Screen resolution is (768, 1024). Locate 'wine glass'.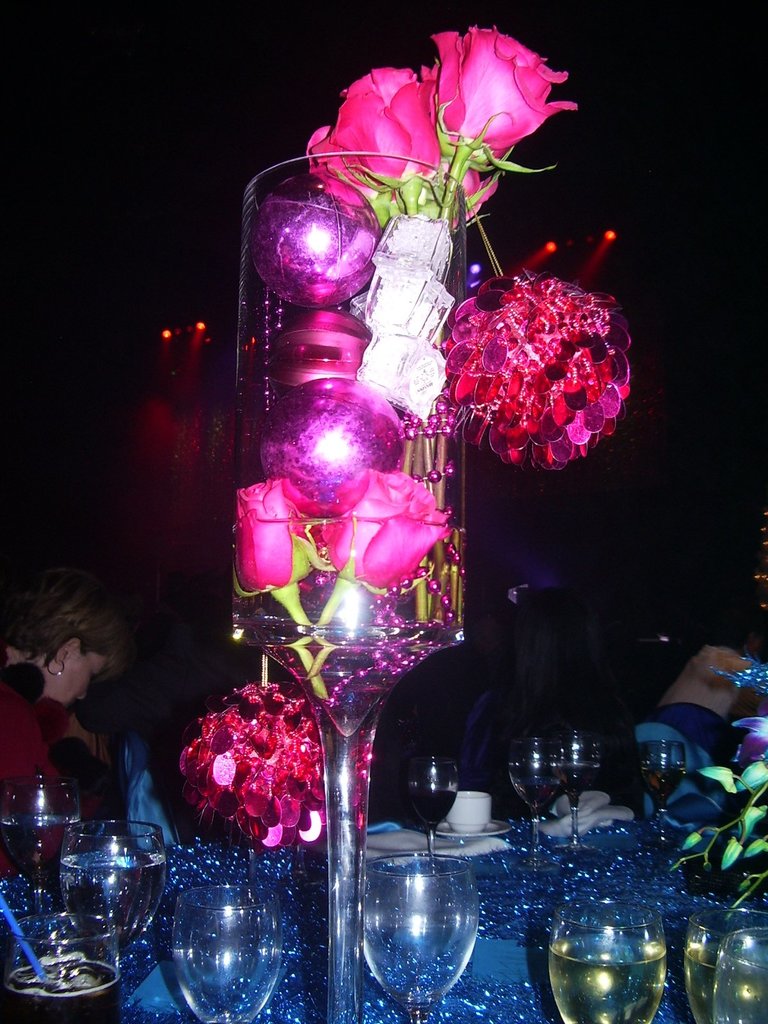
bbox(552, 729, 596, 848).
